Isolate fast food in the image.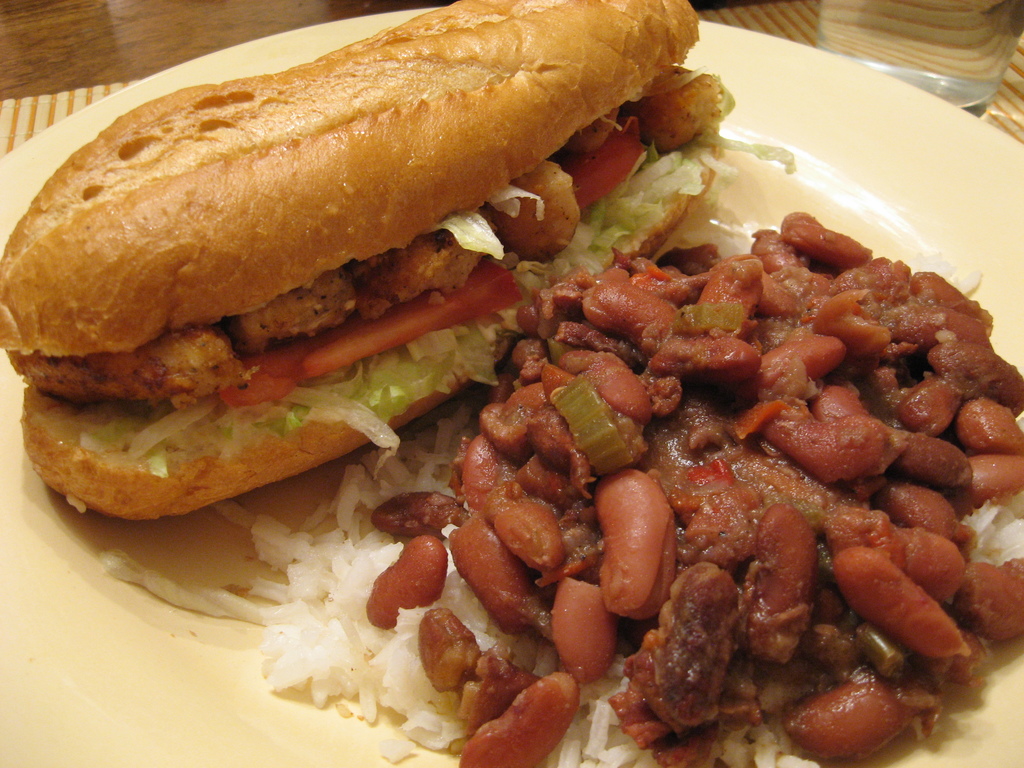
Isolated region: bbox=(0, 15, 742, 596).
